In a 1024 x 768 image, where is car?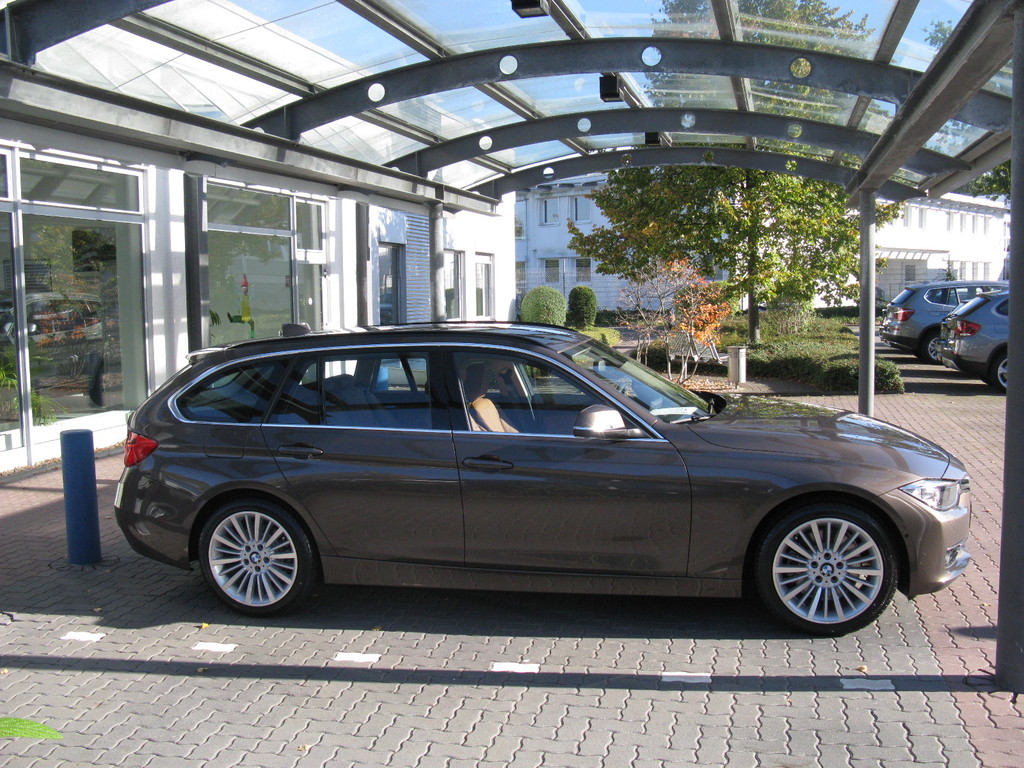
locate(940, 289, 1007, 397).
